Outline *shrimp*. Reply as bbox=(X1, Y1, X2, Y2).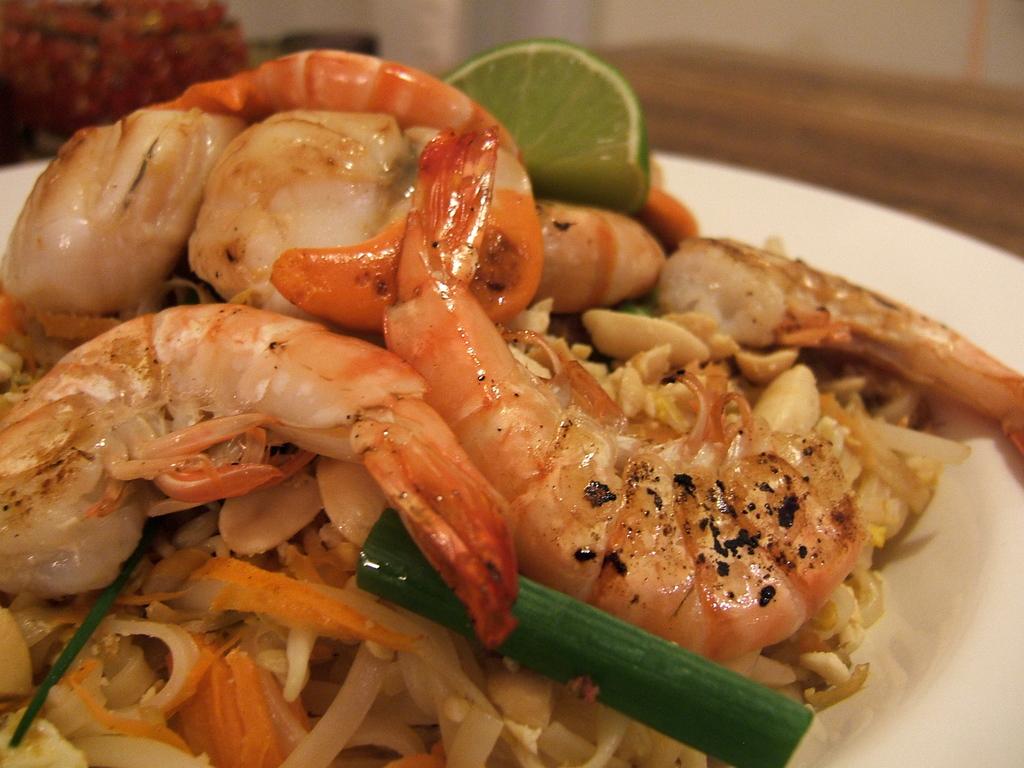
bbox=(653, 236, 1023, 464).
